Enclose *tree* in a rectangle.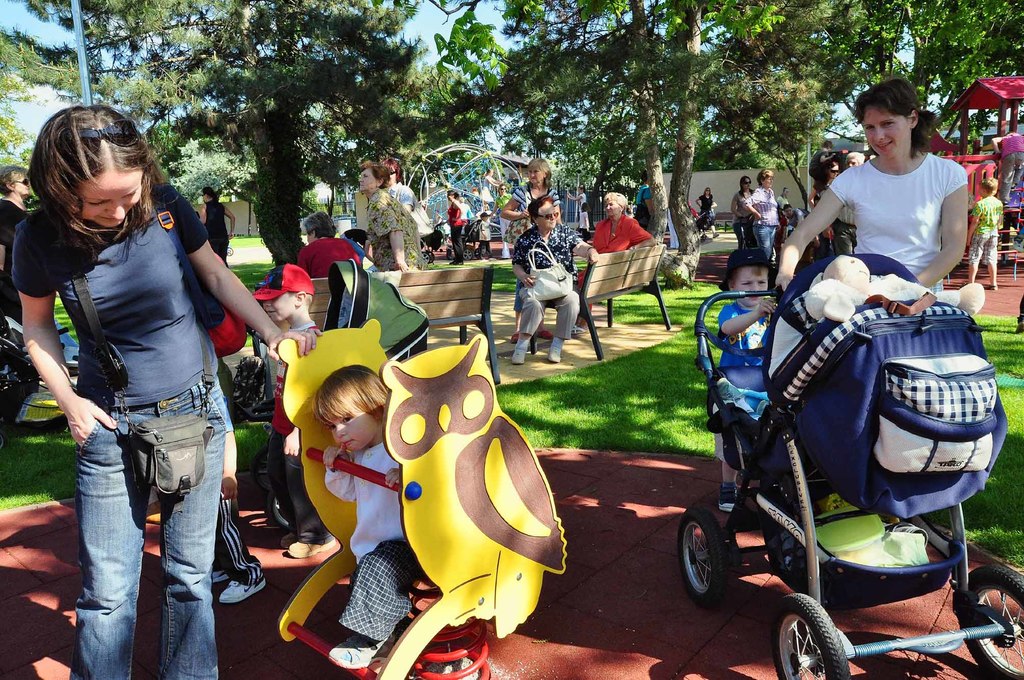
<bbox>644, 0, 822, 264</bbox>.
